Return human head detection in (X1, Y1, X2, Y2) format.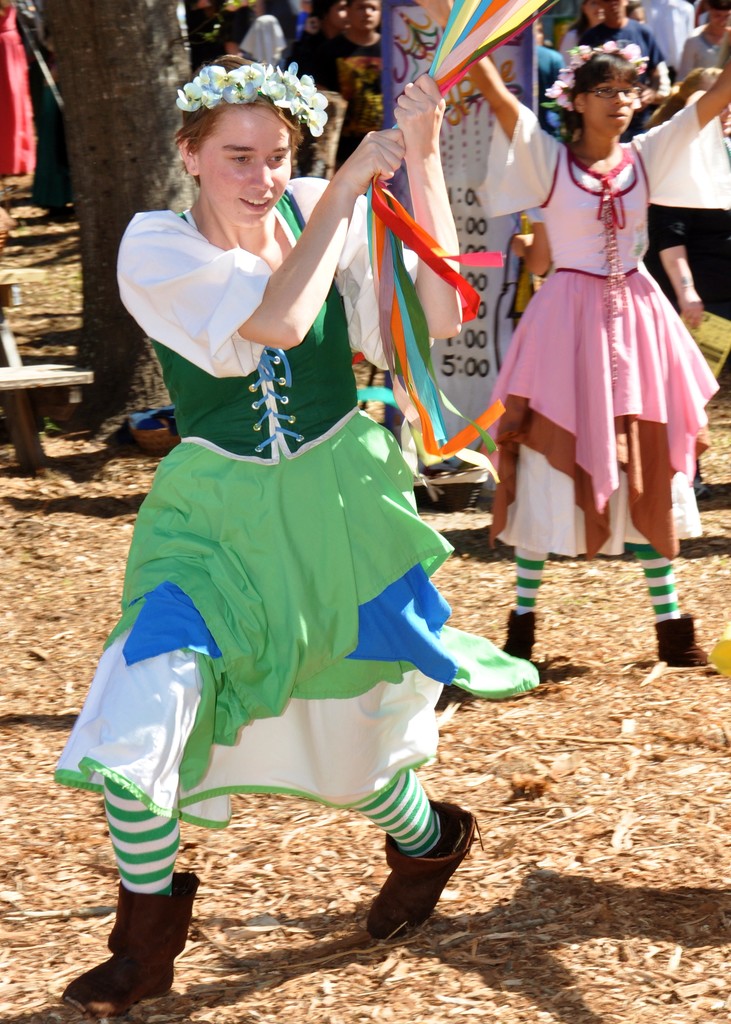
(172, 73, 315, 207).
